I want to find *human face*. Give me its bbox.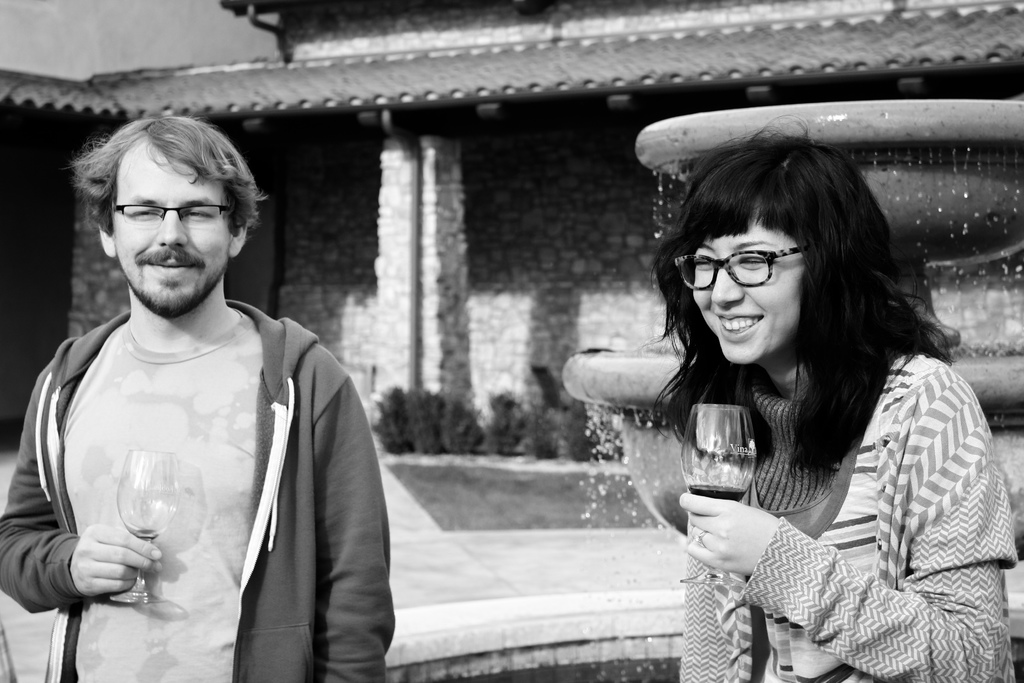
115:139:232:318.
